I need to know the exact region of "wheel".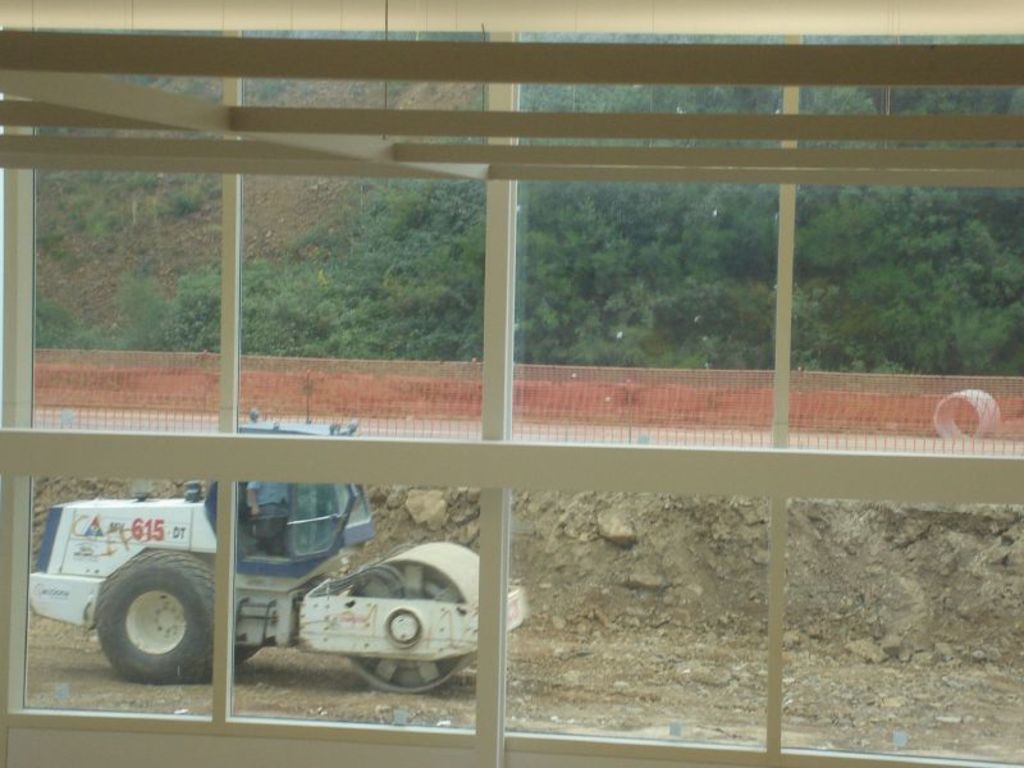
Region: [88,545,229,686].
